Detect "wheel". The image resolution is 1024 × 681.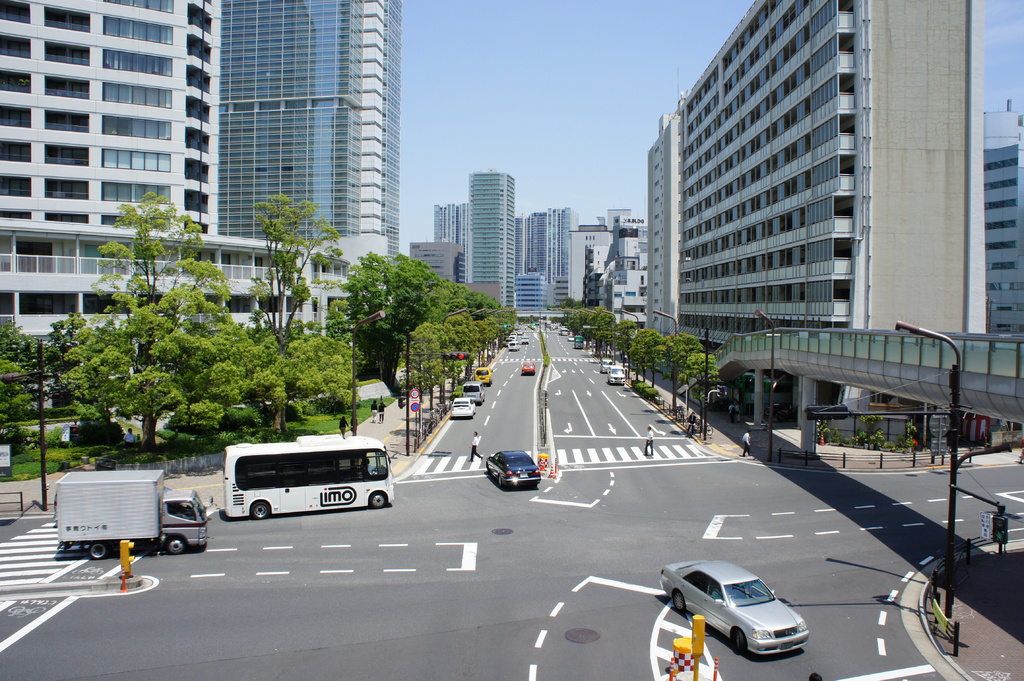
(left=166, top=536, right=186, bottom=556).
